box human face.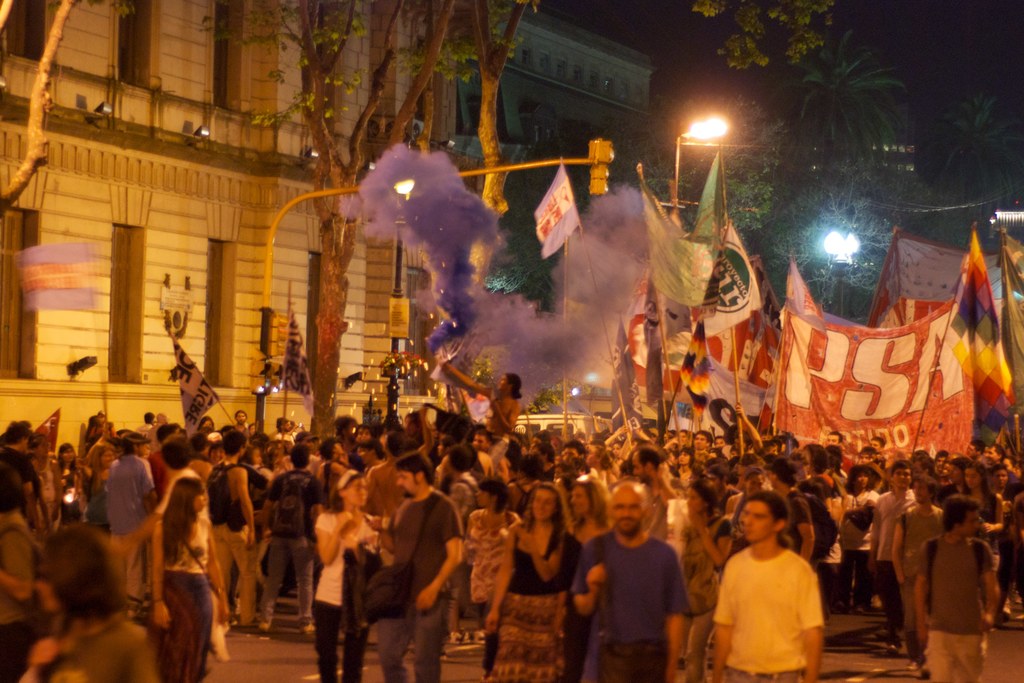
<region>740, 507, 773, 539</region>.
